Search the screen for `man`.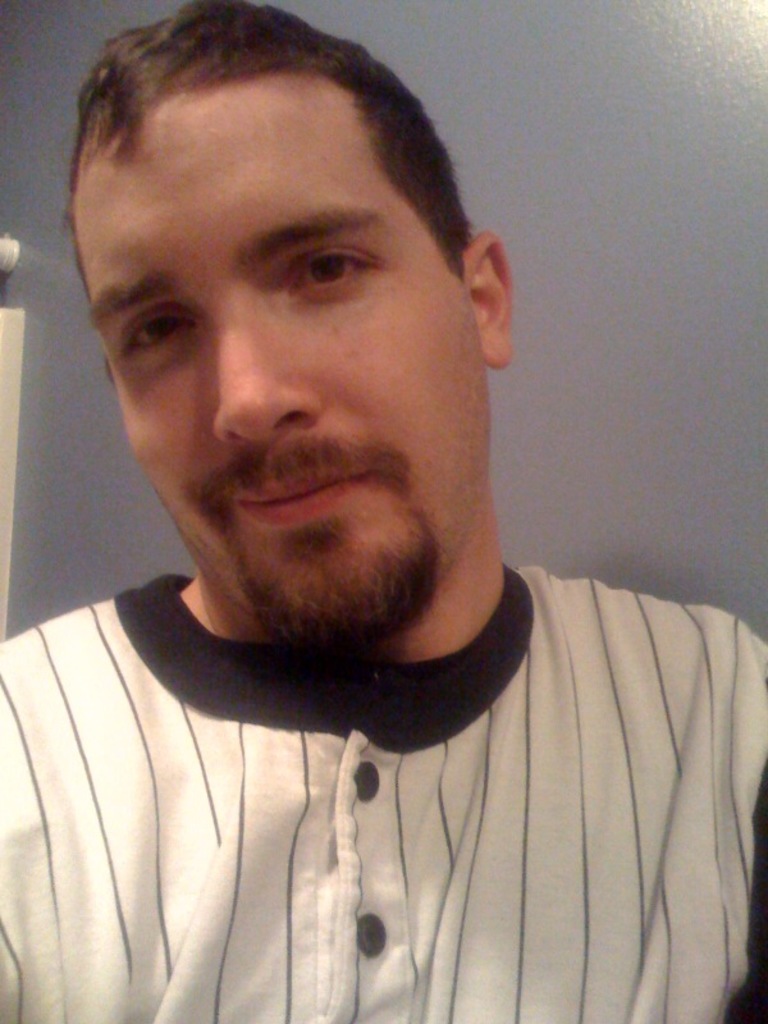
Found at [0,6,735,1000].
